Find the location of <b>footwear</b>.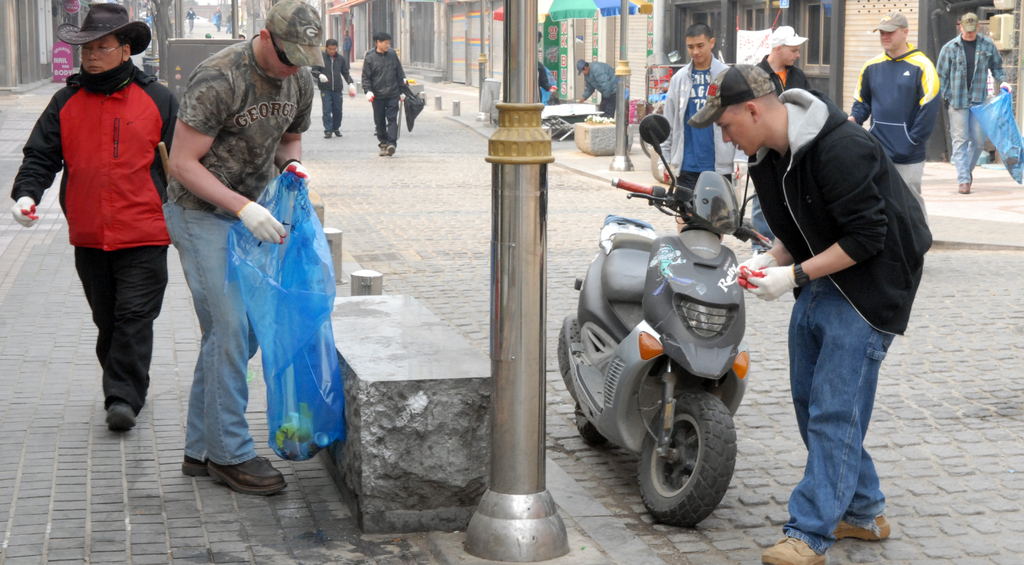
Location: rect(330, 117, 342, 132).
